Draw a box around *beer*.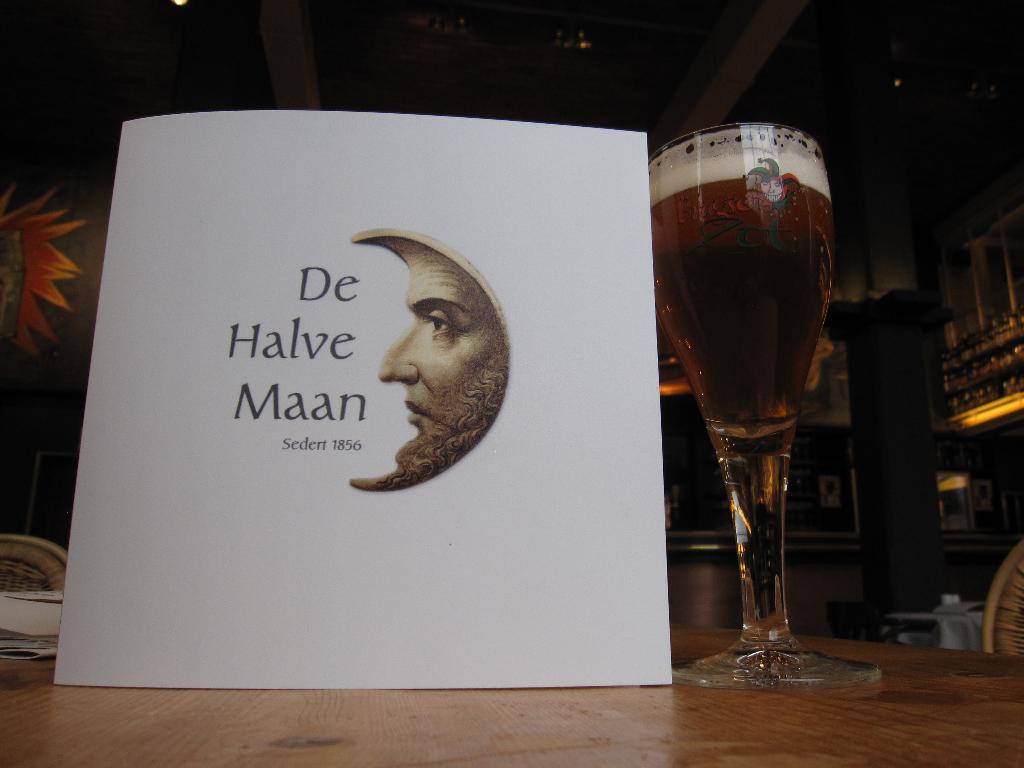
<region>649, 145, 831, 644</region>.
